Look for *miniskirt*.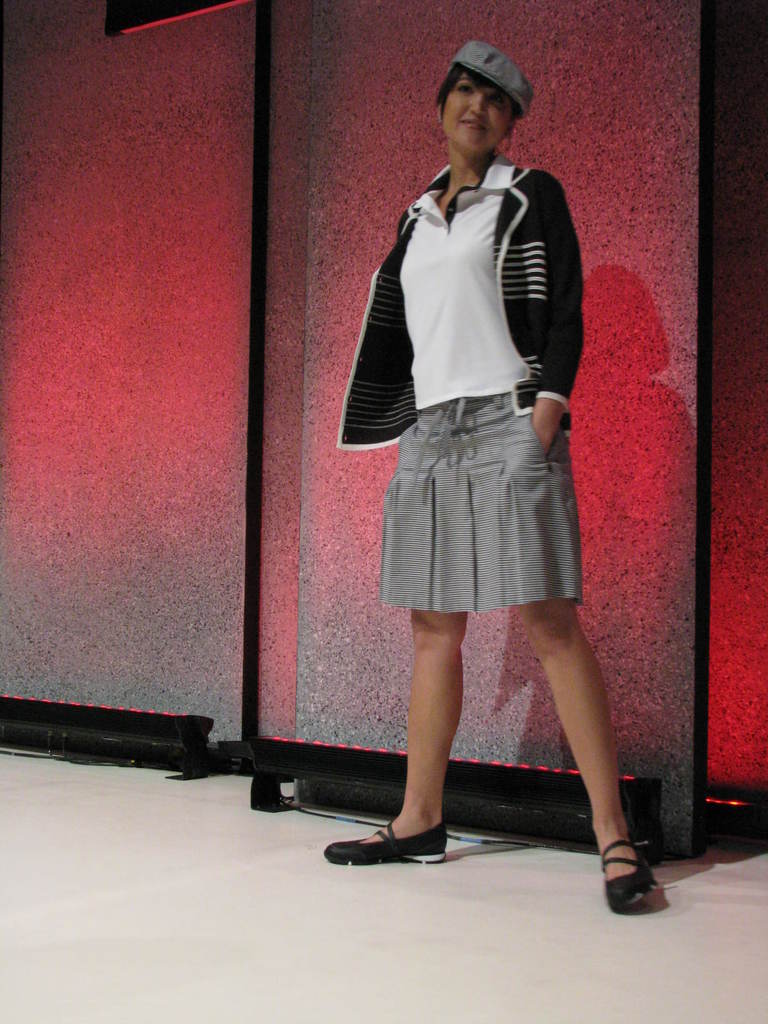
Found: box(374, 394, 582, 615).
